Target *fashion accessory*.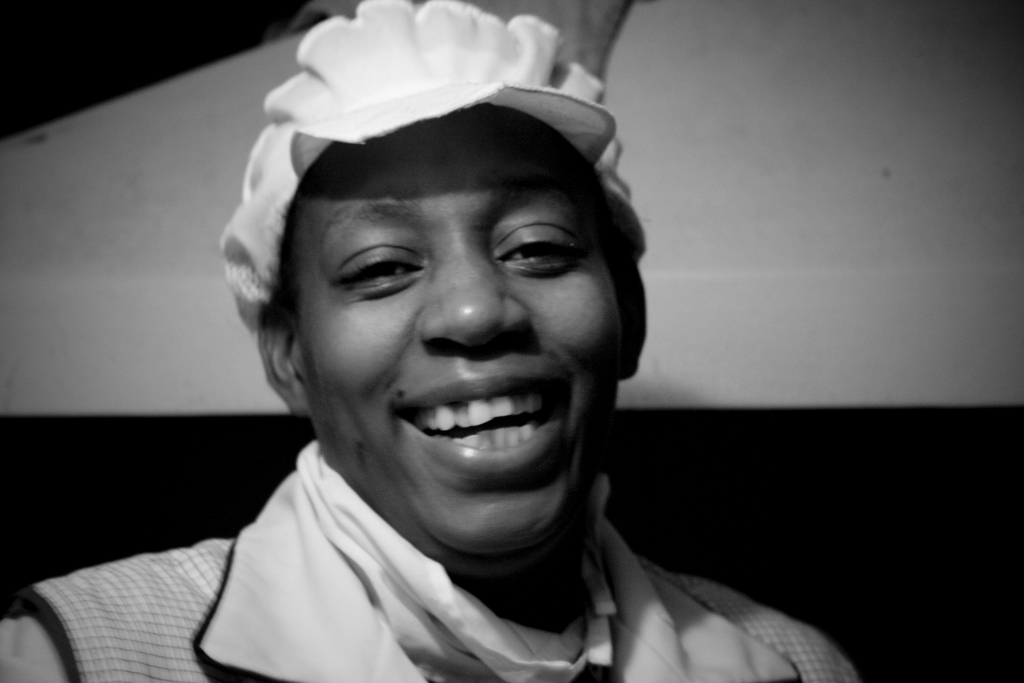
Target region: {"left": 216, "top": 0, "right": 648, "bottom": 336}.
